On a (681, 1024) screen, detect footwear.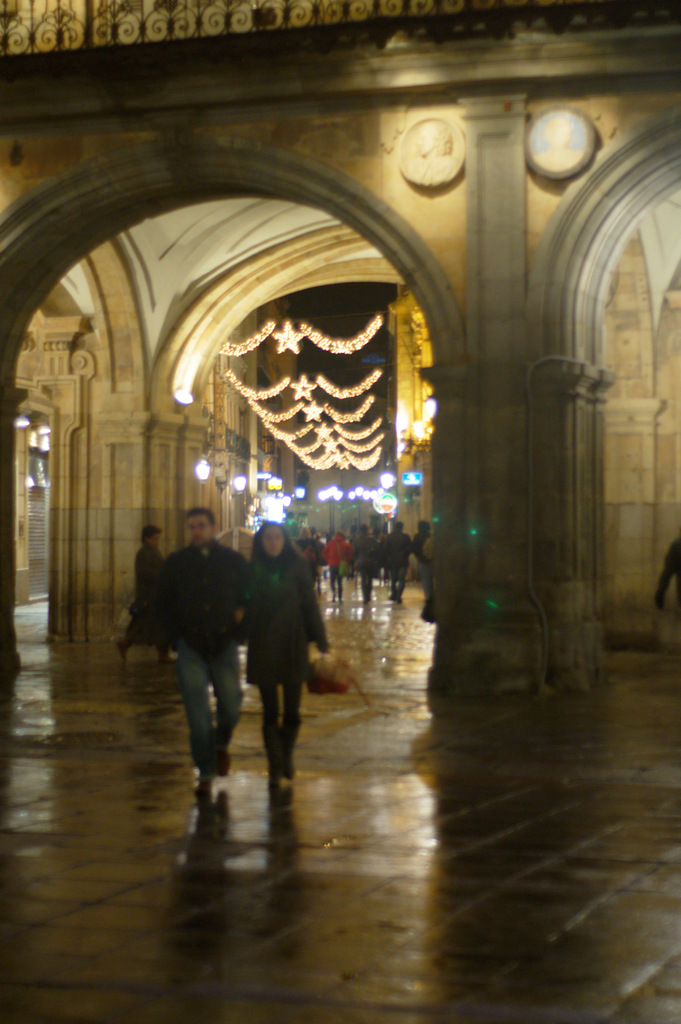
[x1=253, y1=721, x2=280, y2=778].
